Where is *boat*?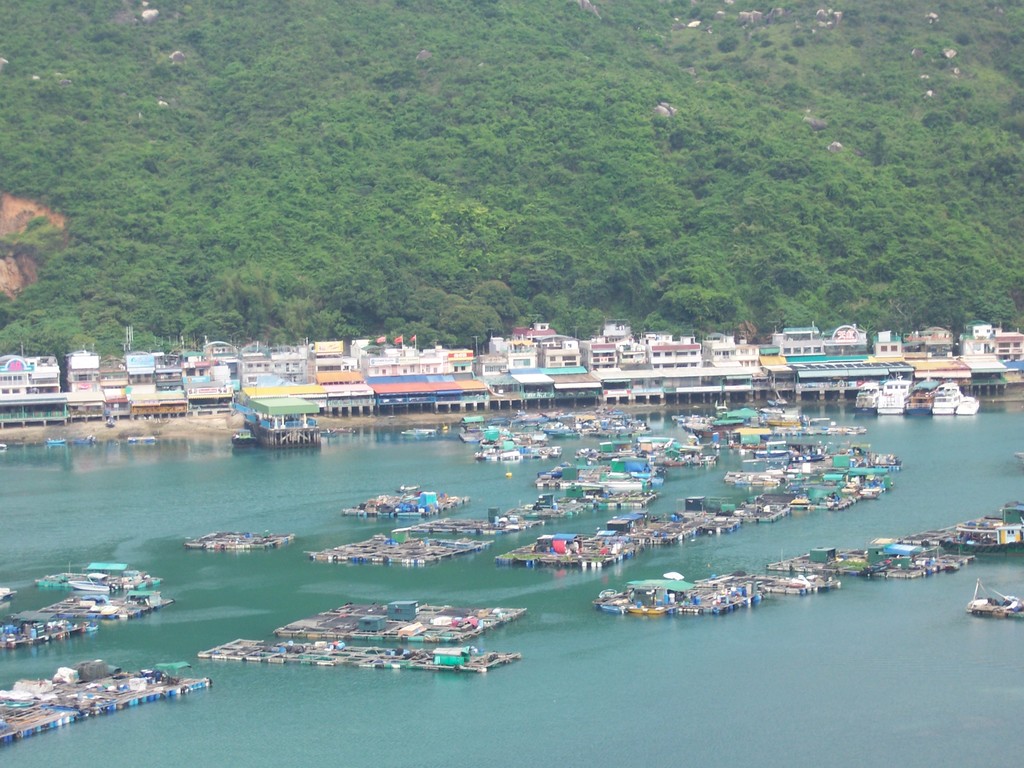
(left=715, top=401, right=729, bottom=417).
